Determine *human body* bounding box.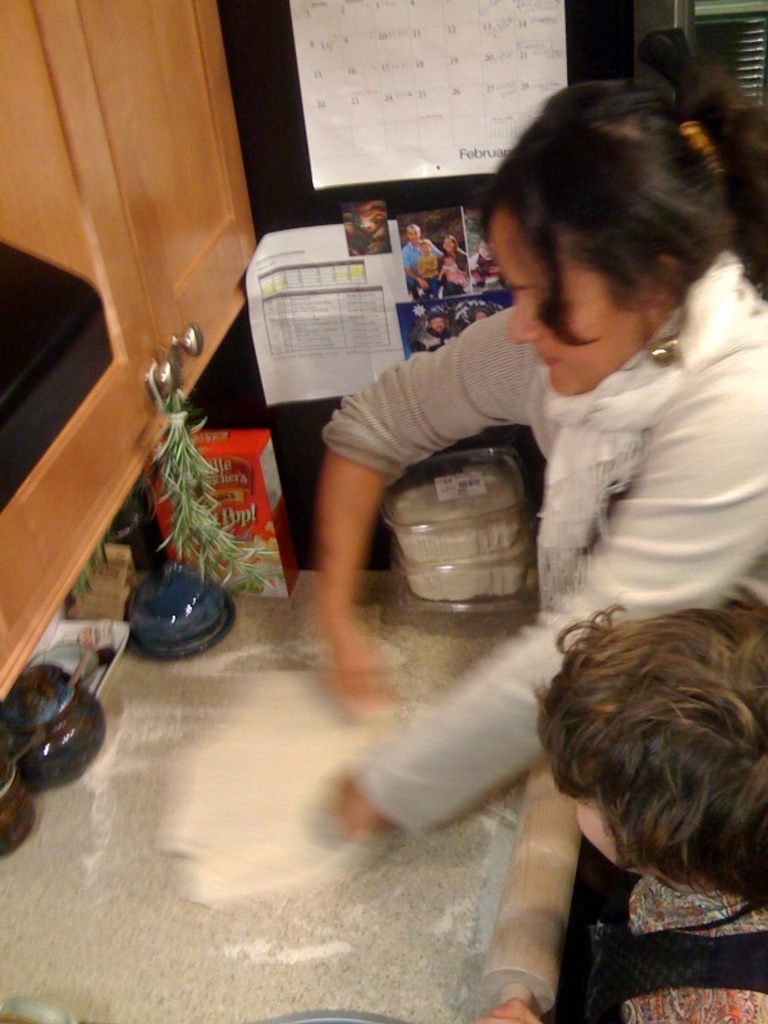
Determined: box(442, 252, 462, 289).
